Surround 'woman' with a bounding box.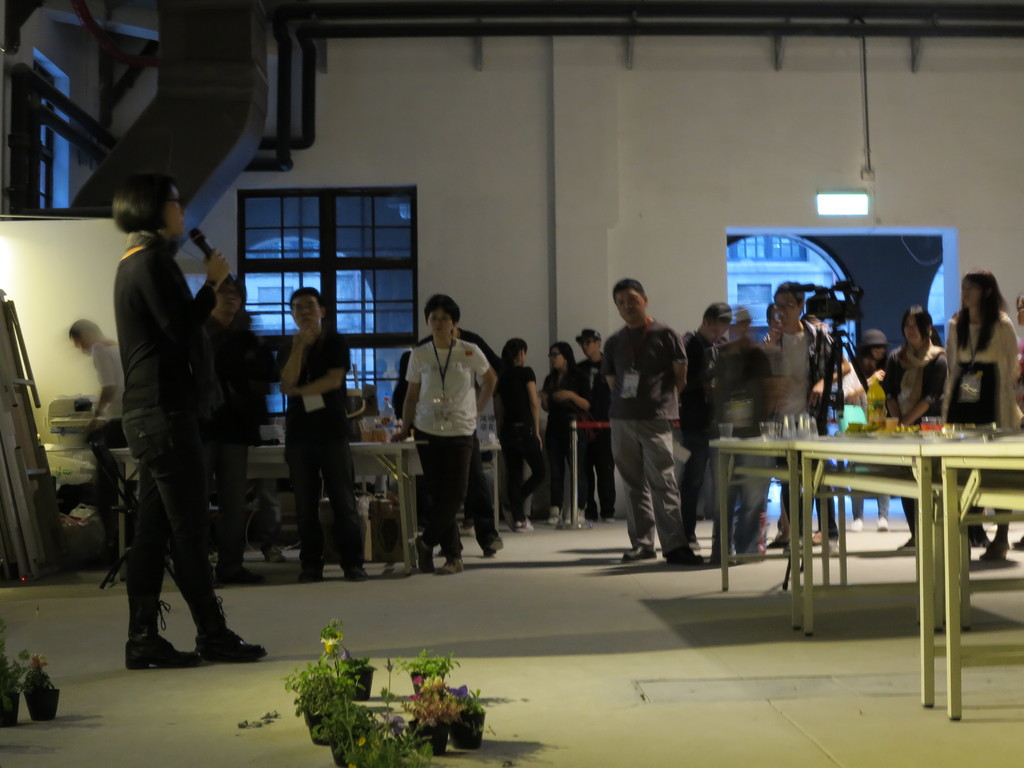
region(948, 273, 1020, 552).
